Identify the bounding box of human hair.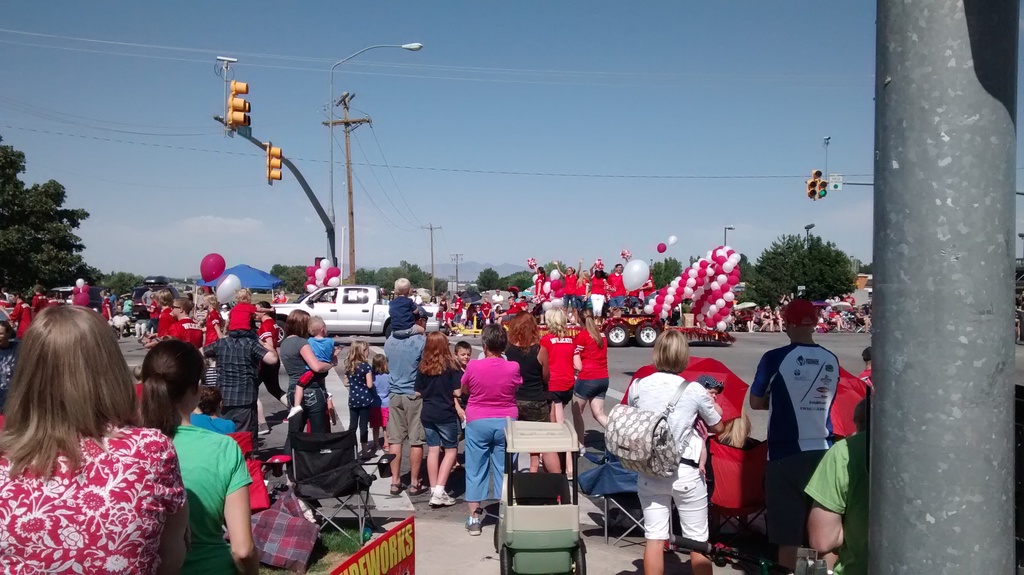
box(138, 340, 205, 445).
